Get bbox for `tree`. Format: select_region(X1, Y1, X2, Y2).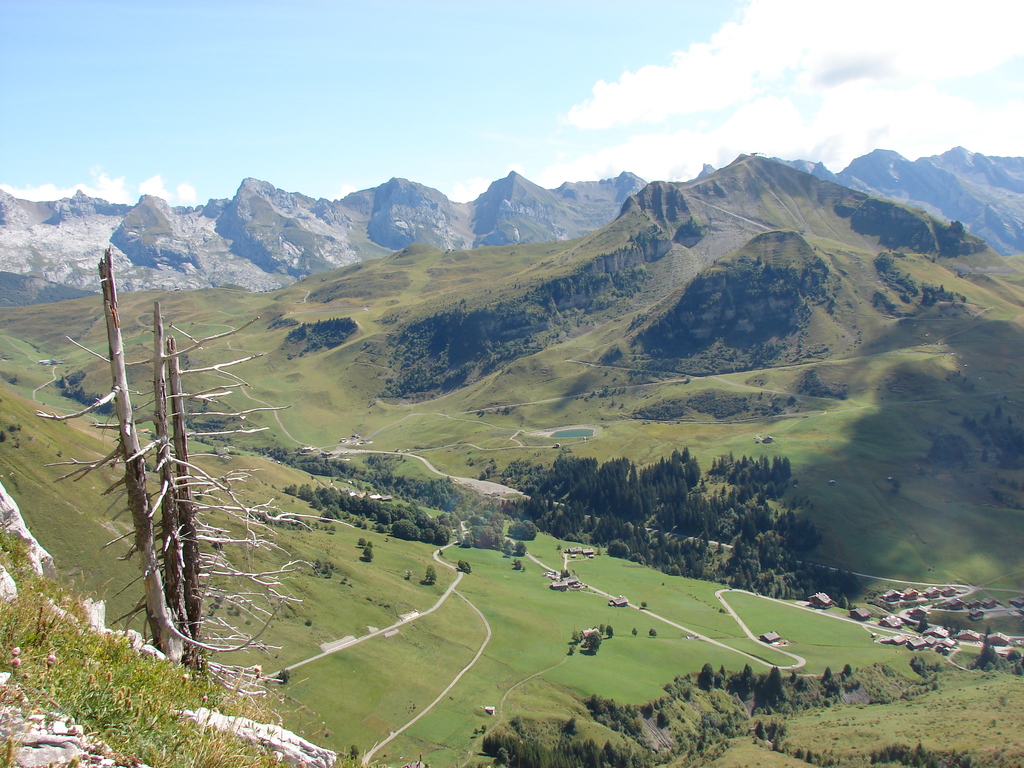
select_region(278, 667, 292, 685).
